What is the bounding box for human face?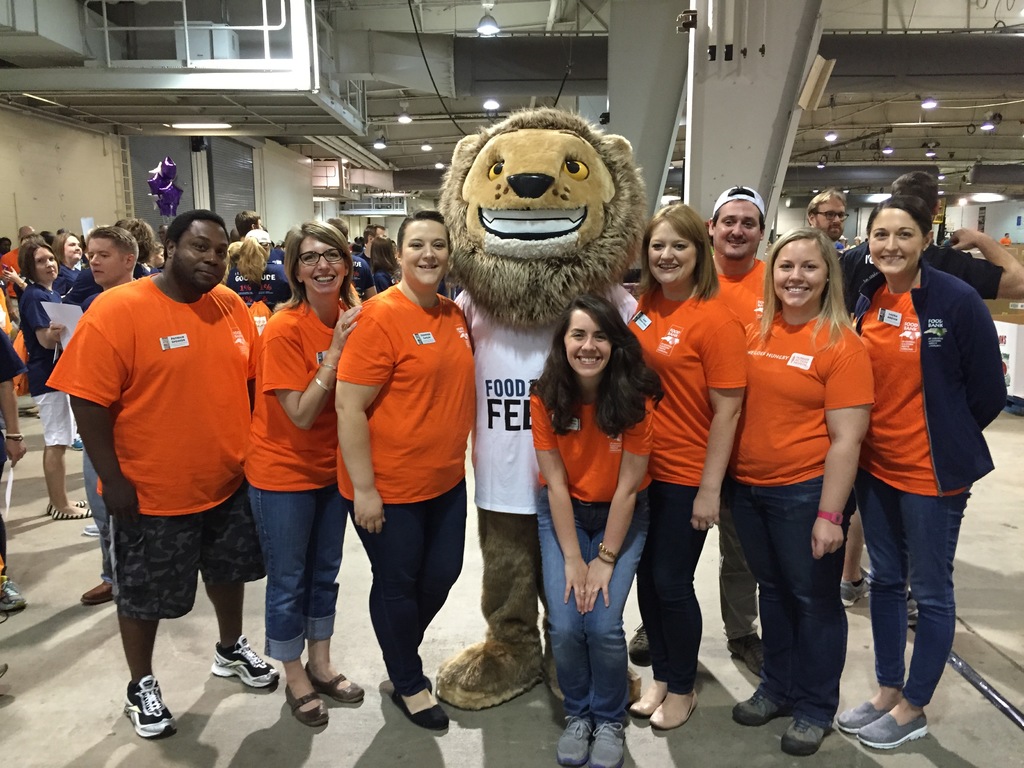
bbox=(86, 241, 131, 281).
